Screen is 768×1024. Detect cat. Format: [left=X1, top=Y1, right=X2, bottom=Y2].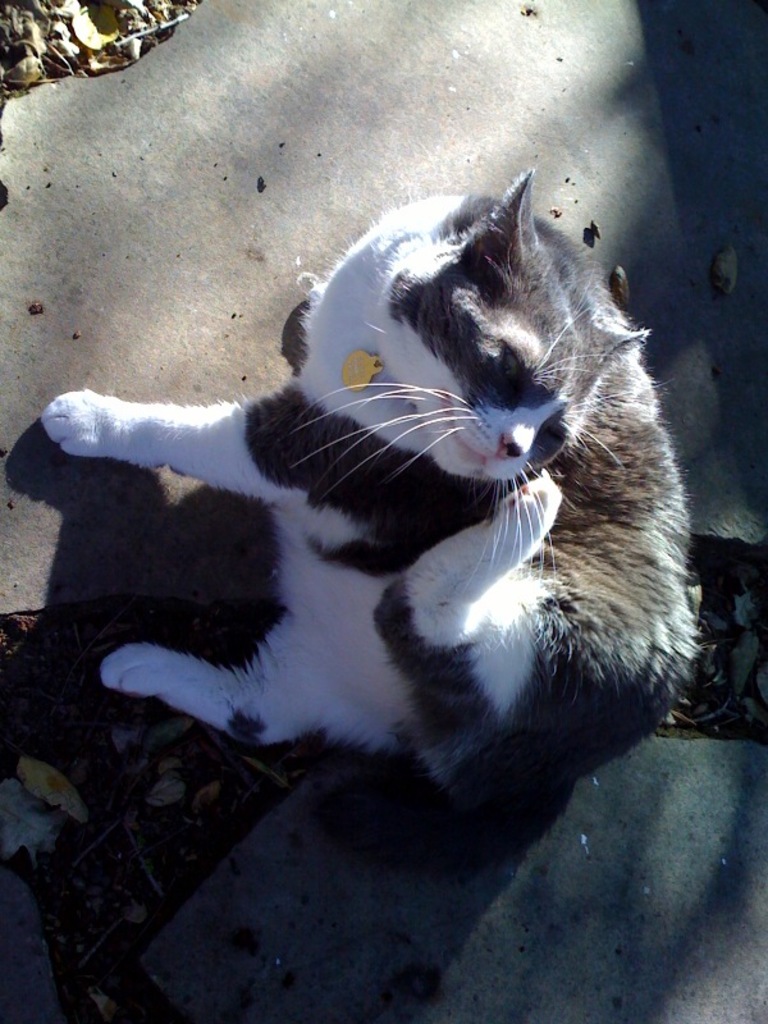
[left=41, top=165, right=713, bottom=805].
